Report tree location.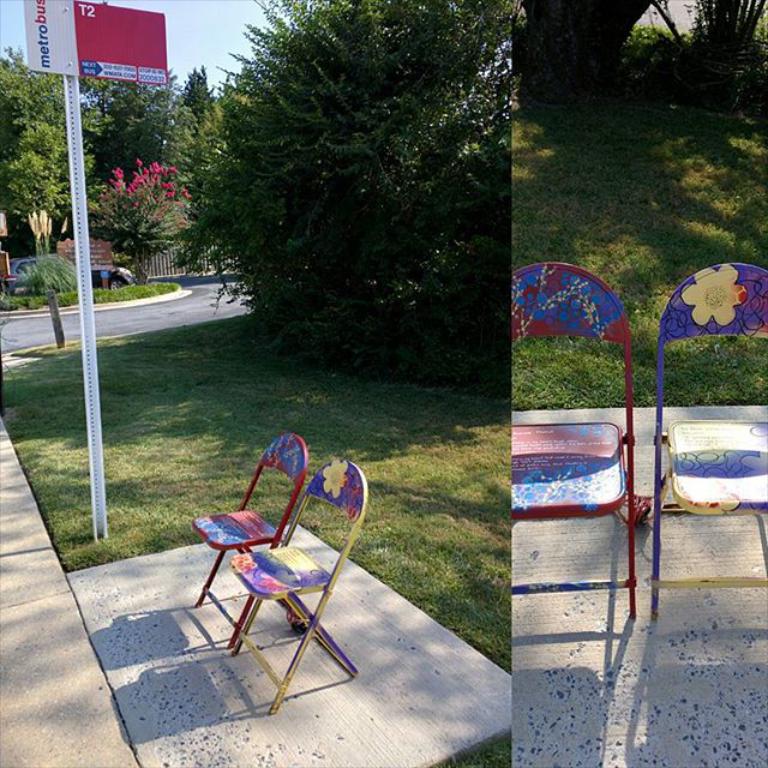
Report: detection(173, 0, 503, 378).
